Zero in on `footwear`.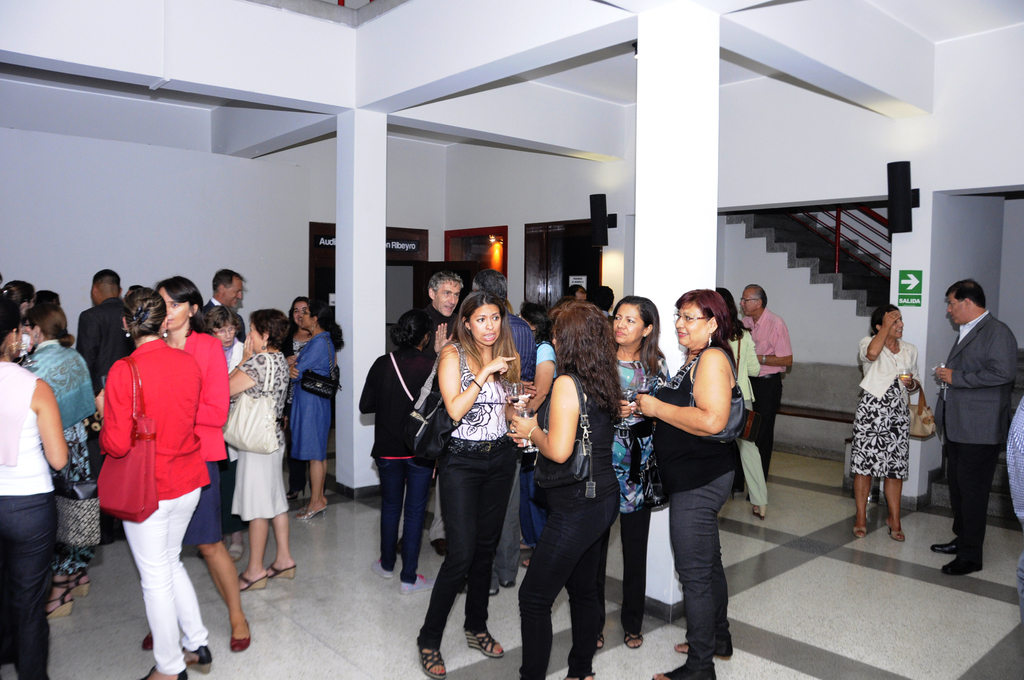
Zeroed in: bbox(239, 571, 272, 590).
